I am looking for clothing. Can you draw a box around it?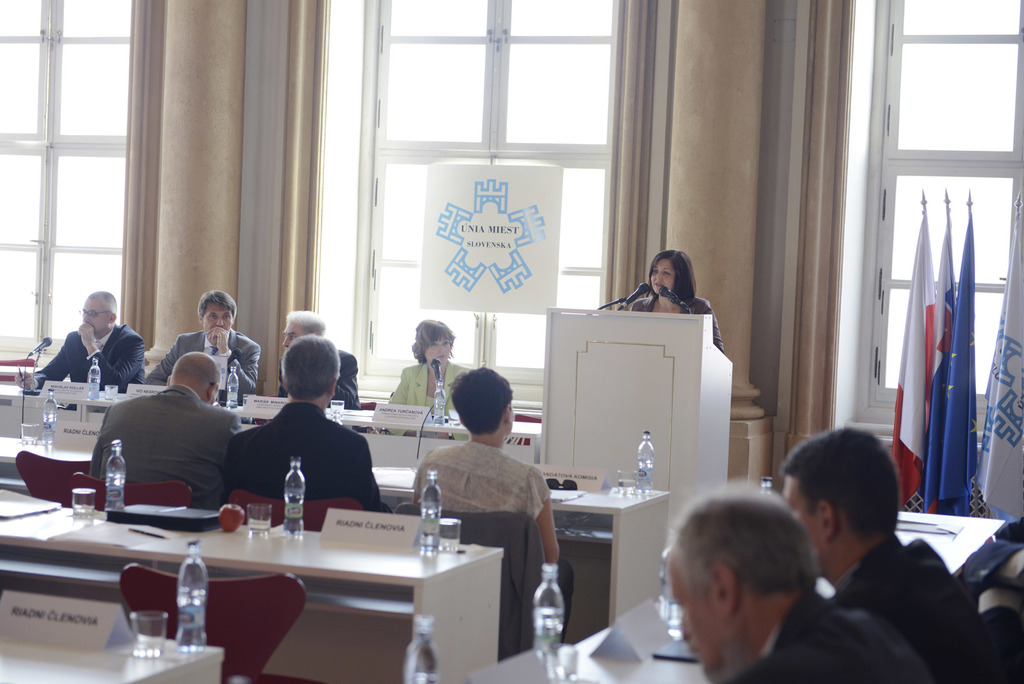
Sure, the bounding box is x1=218, y1=400, x2=403, y2=511.
